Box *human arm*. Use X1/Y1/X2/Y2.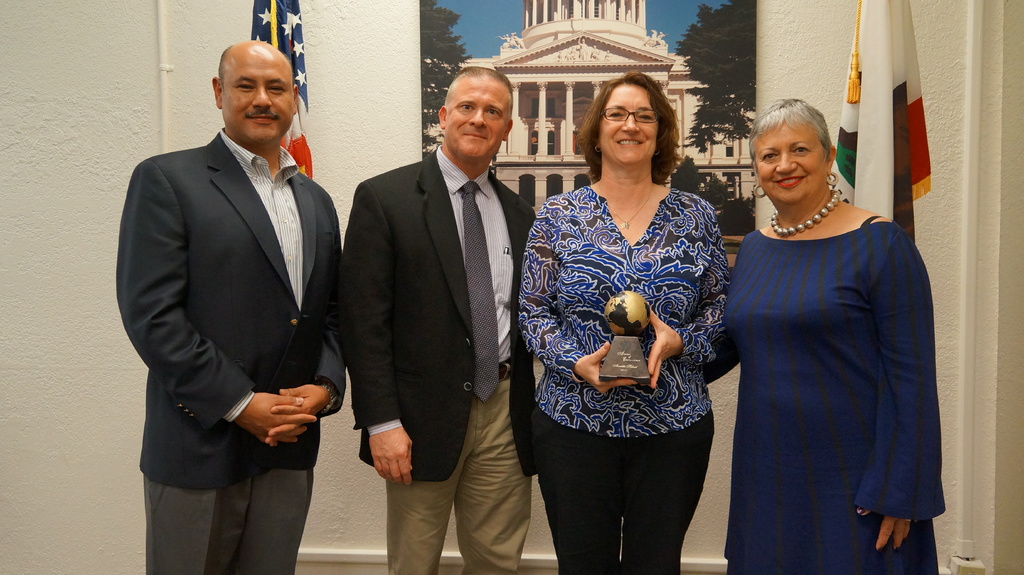
639/201/726/388.
